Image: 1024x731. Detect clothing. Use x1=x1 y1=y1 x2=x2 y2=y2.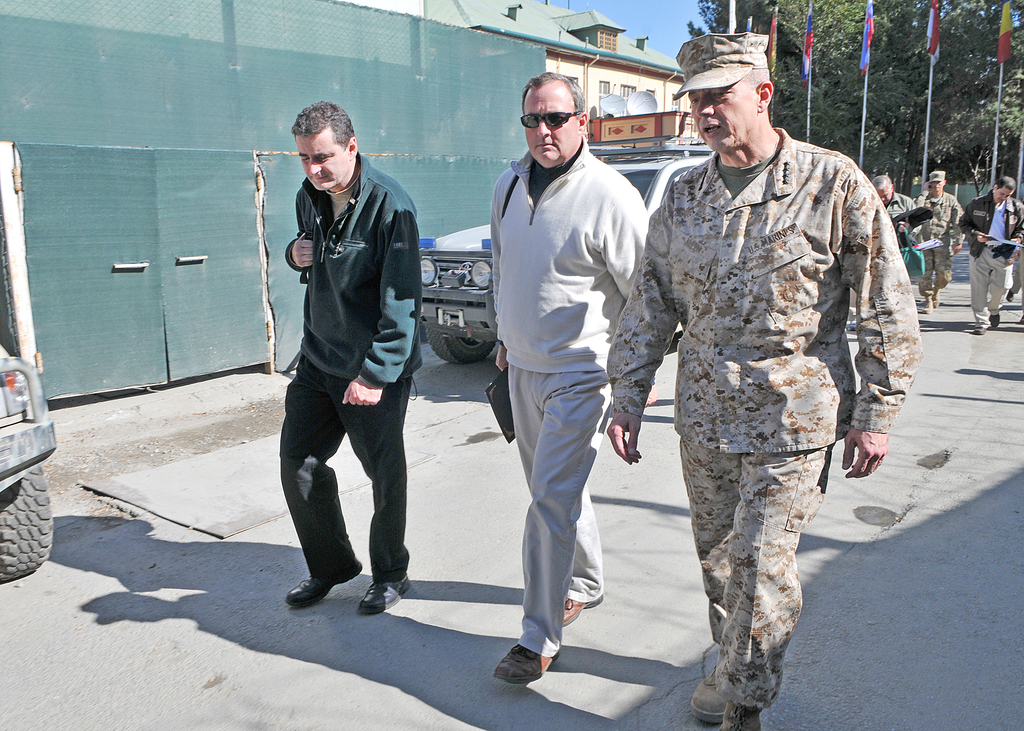
x1=273 y1=146 x2=426 y2=587.
